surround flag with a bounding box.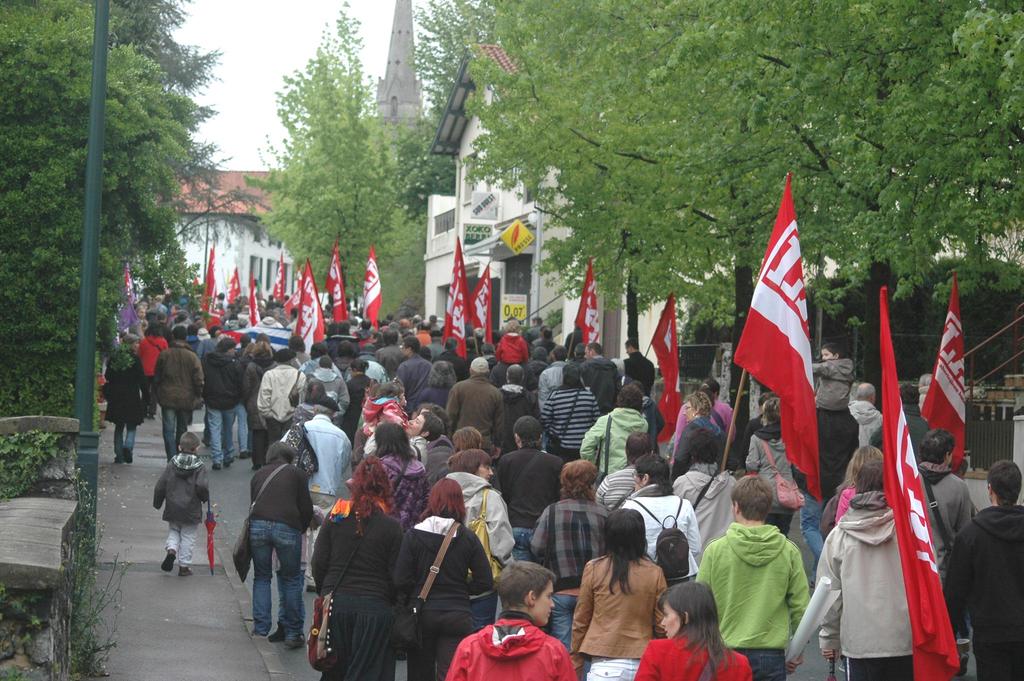
detection(276, 254, 289, 307).
